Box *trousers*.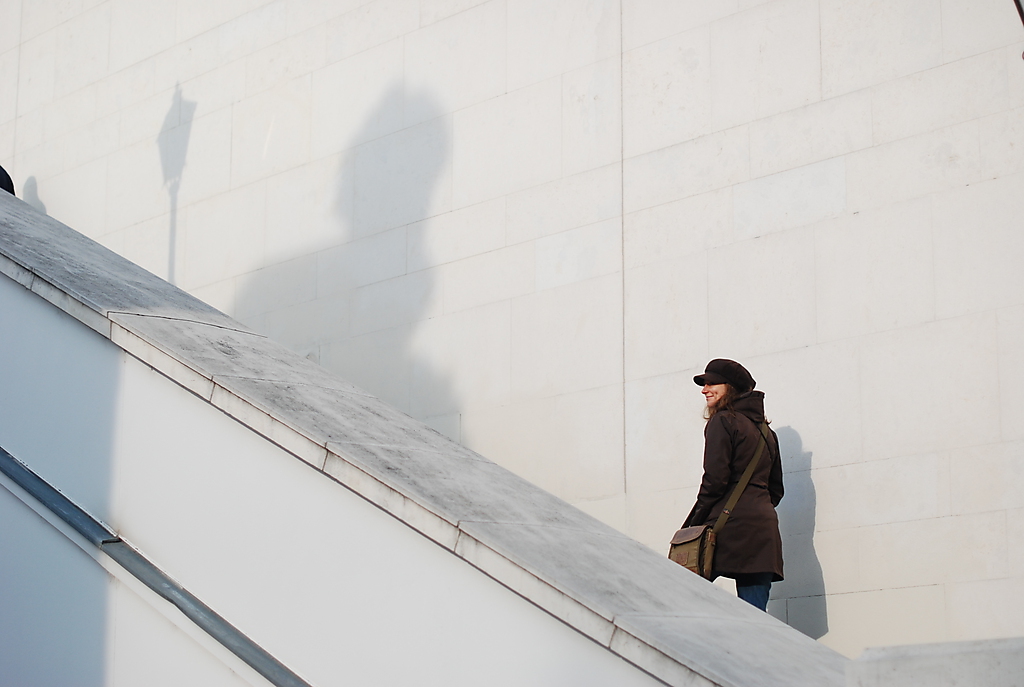
733/570/773/611.
